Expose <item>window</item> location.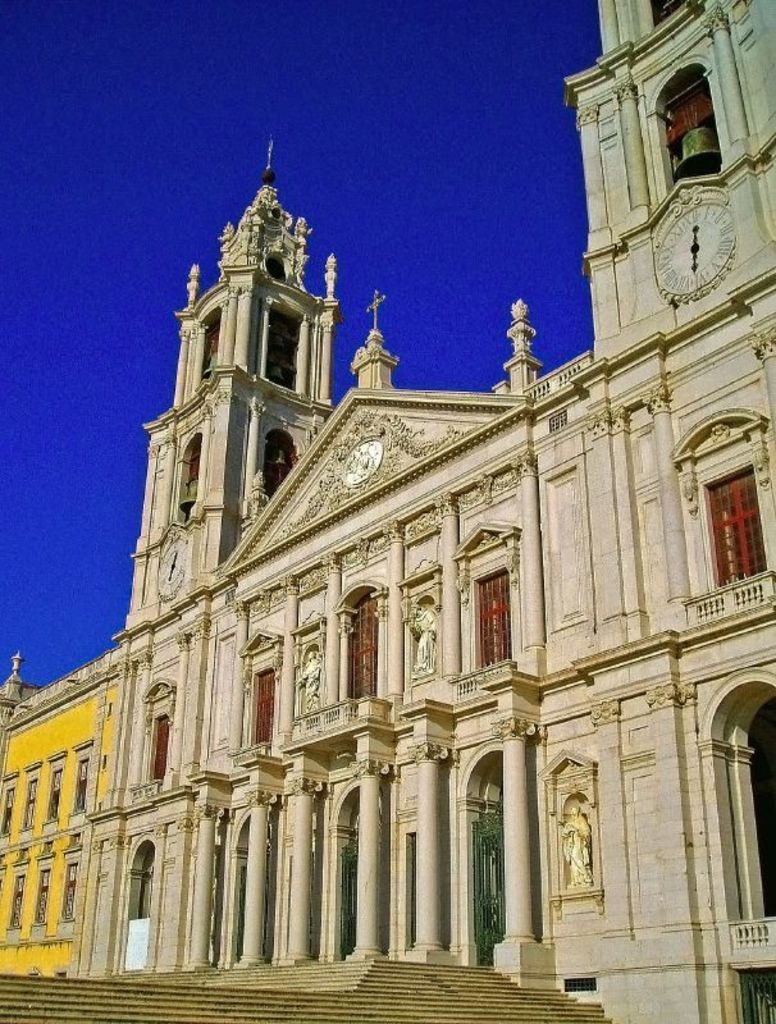
Exposed at left=248, top=675, right=270, bottom=742.
